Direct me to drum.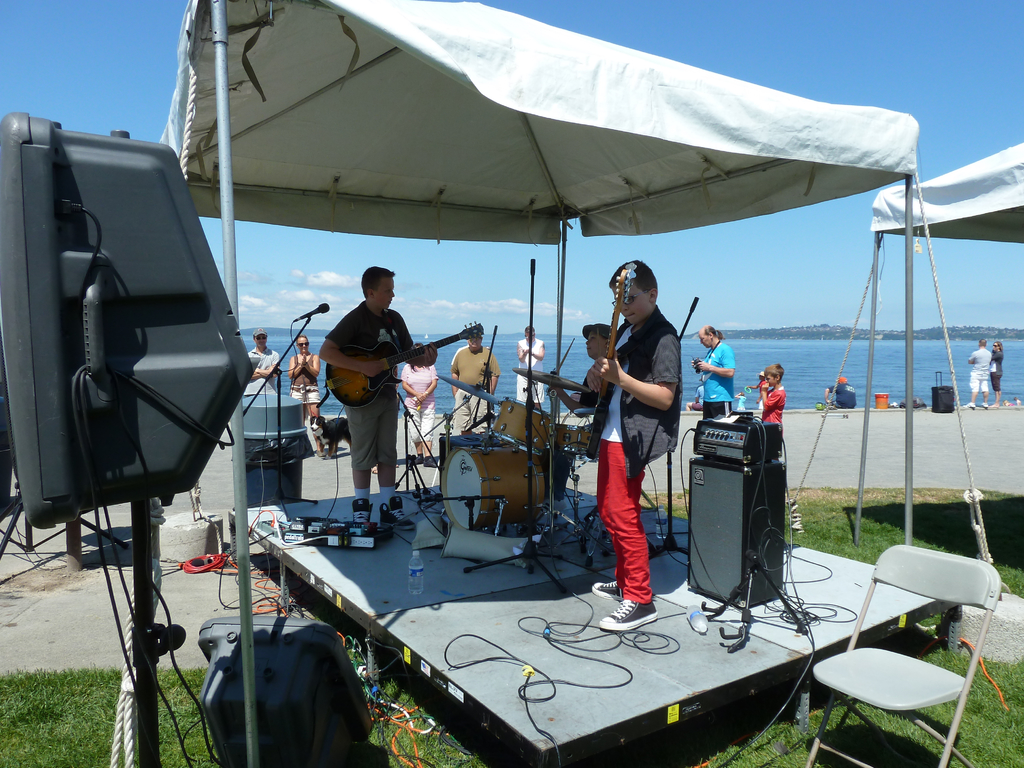
Direction: (x1=489, y1=400, x2=550, y2=457).
